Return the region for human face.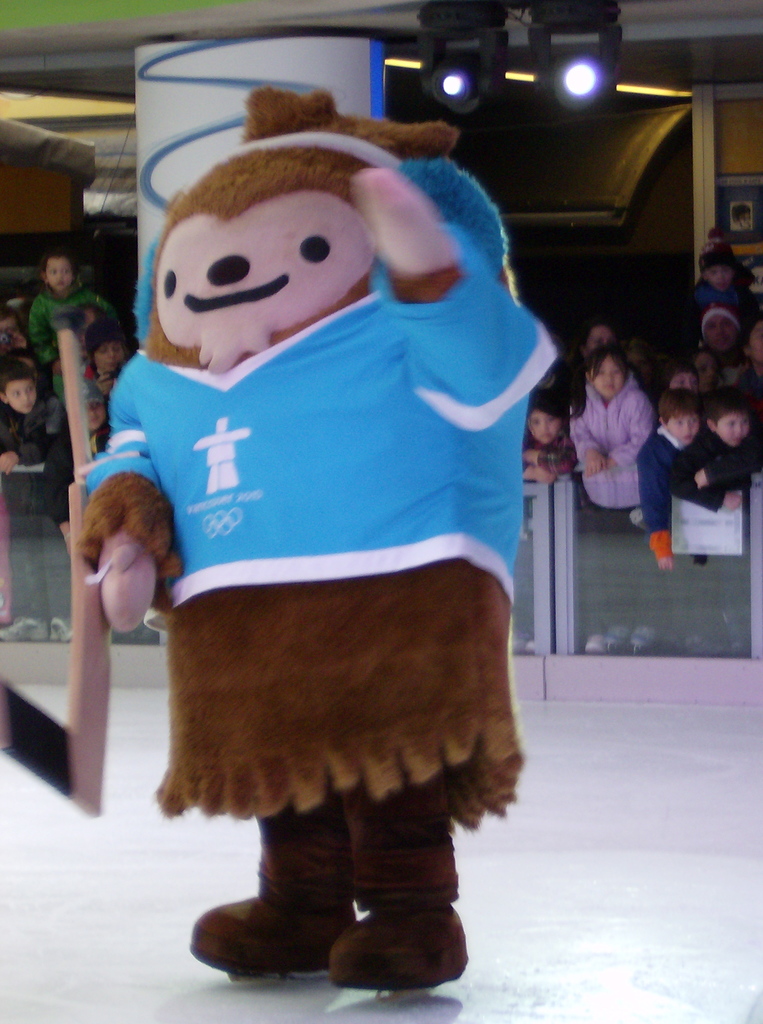
pyautogui.locateOnScreen(99, 343, 124, 372).
